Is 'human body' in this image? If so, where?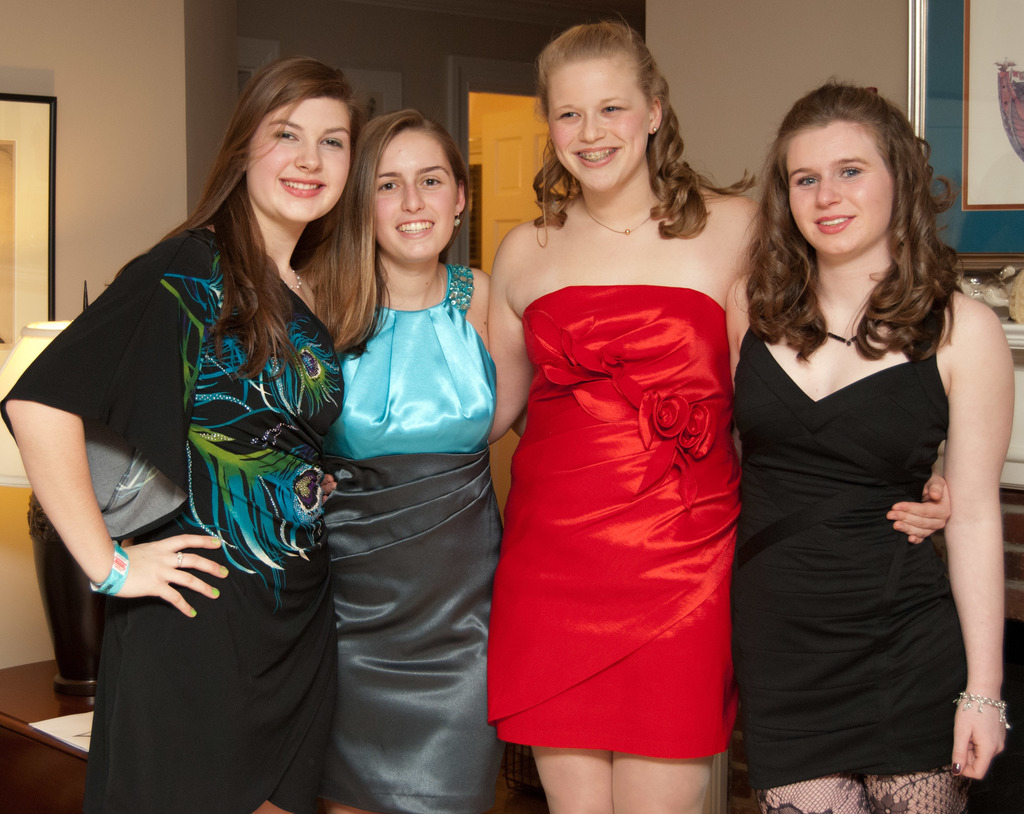
Yes, at pyautogui.locateOnScreen(326, 106, 524, 813).
